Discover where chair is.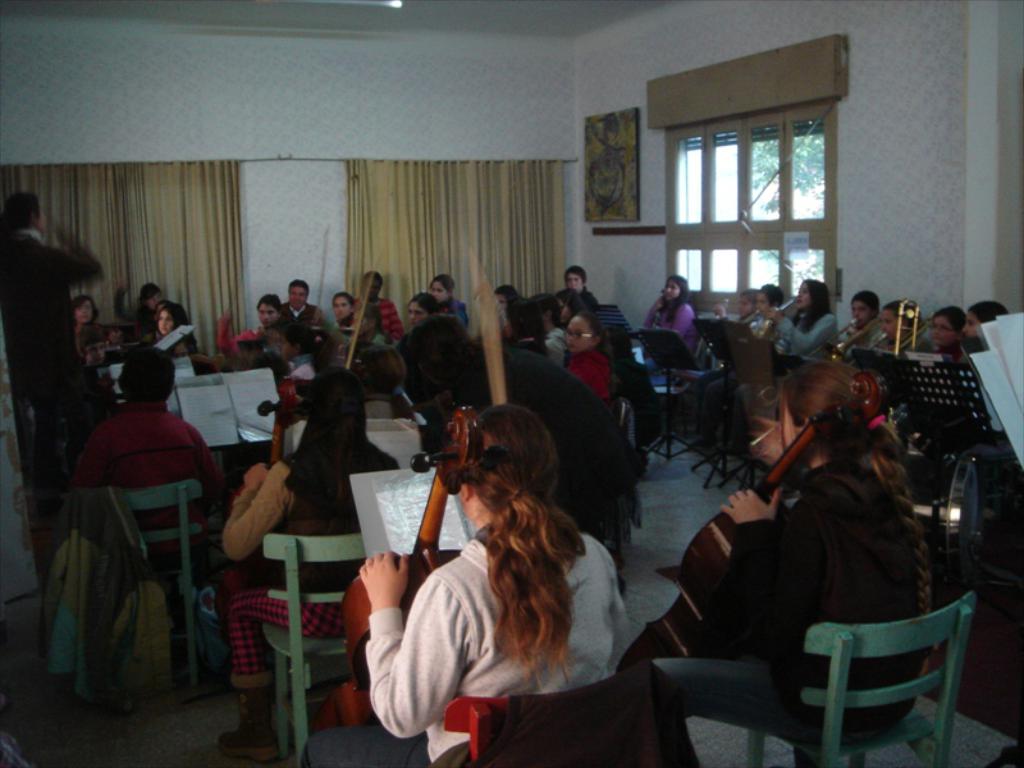
Discovered at [607,398,631,454].
